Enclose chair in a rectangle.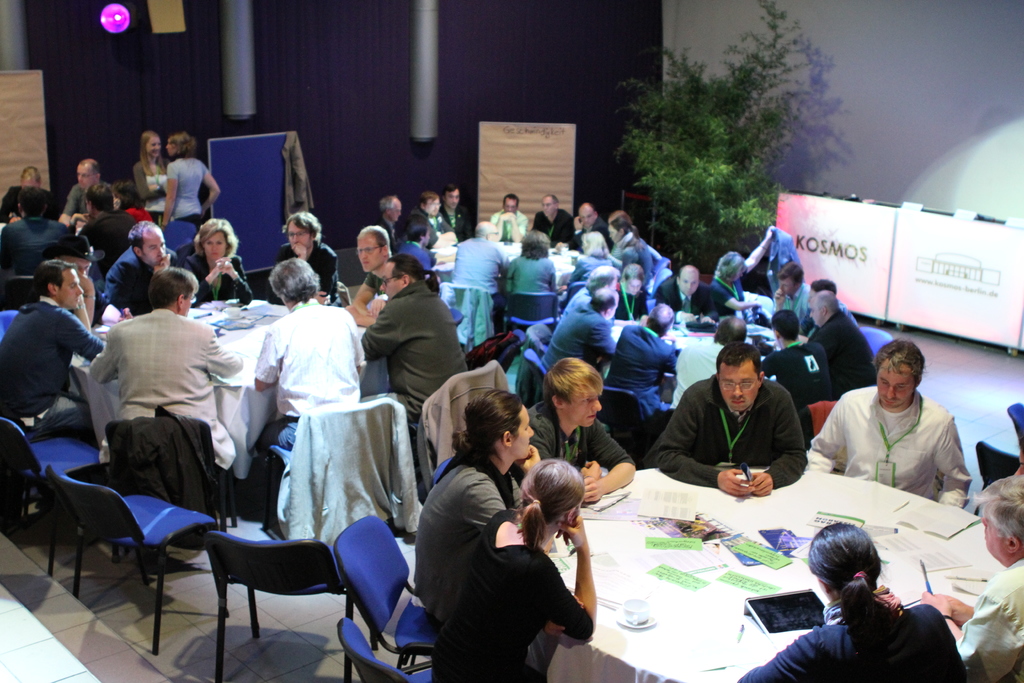
BBox(341, 614, 444, 682).
